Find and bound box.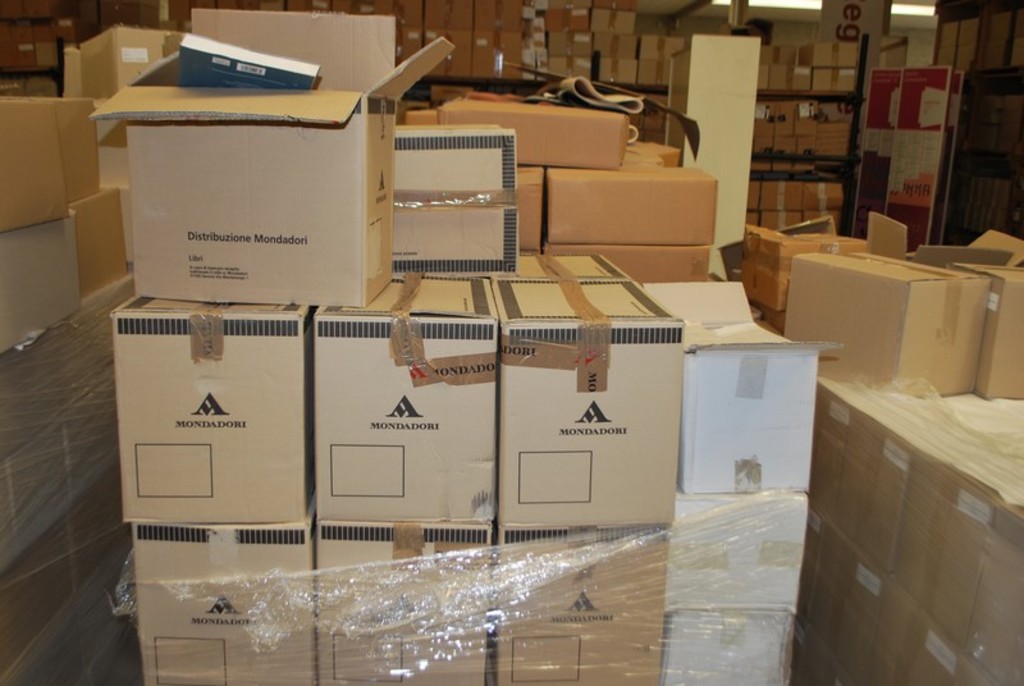
Bound: box(0, 93, 99, 235).
